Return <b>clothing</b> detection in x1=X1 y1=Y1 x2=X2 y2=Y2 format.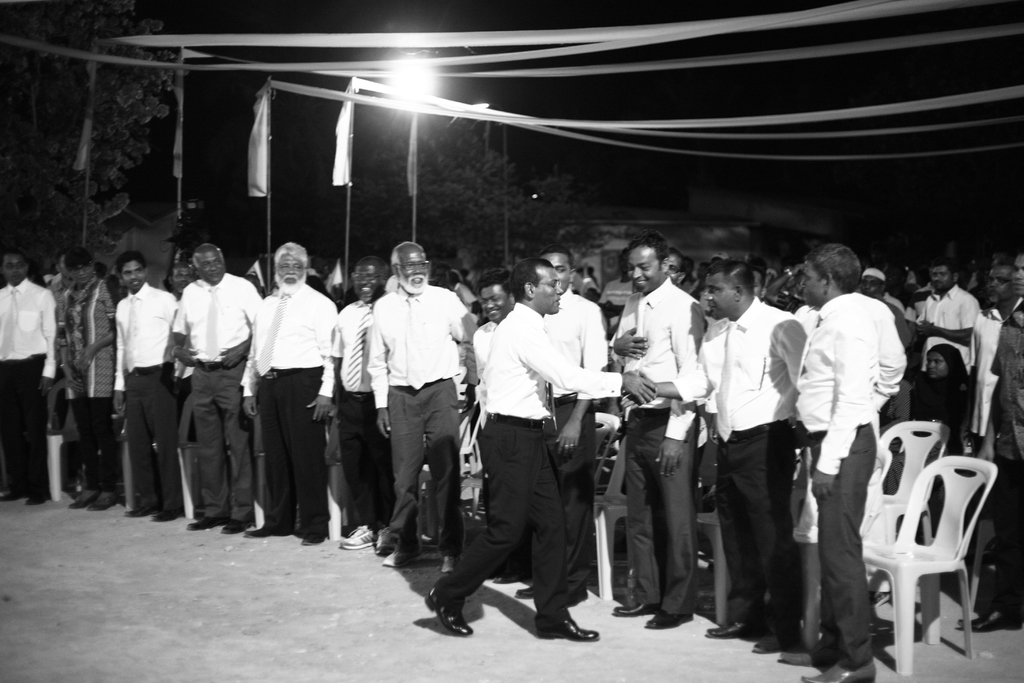
x1=787 y1=293 x2=912 y2=668.
